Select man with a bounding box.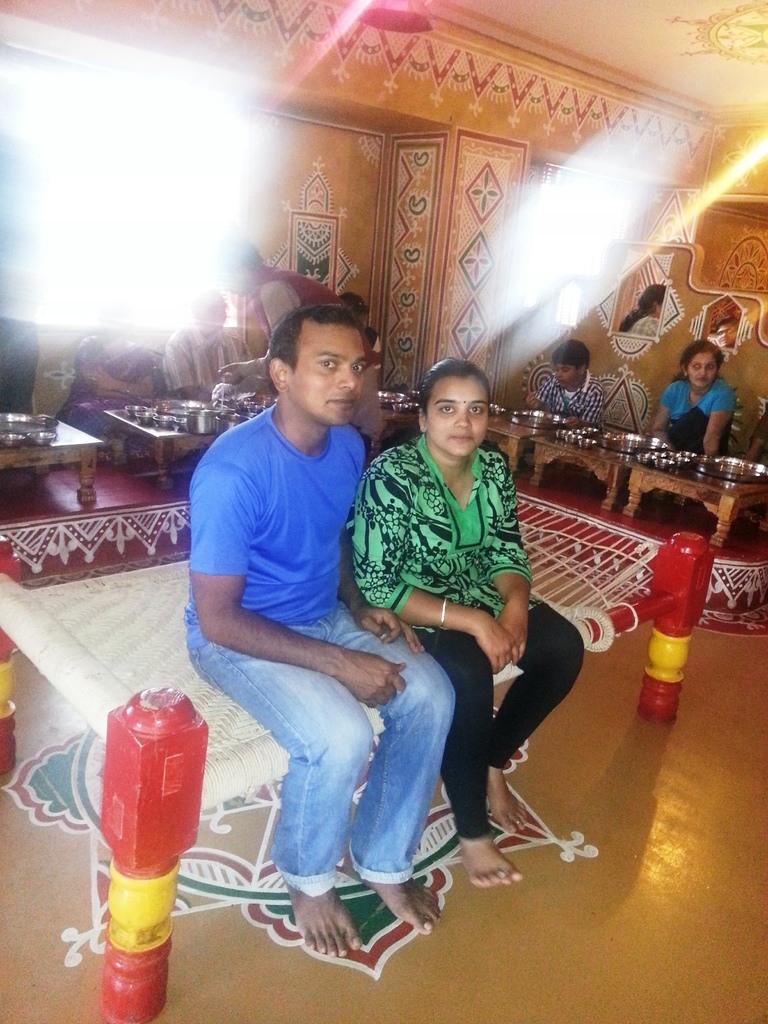
(148, 292, 253, 495).
